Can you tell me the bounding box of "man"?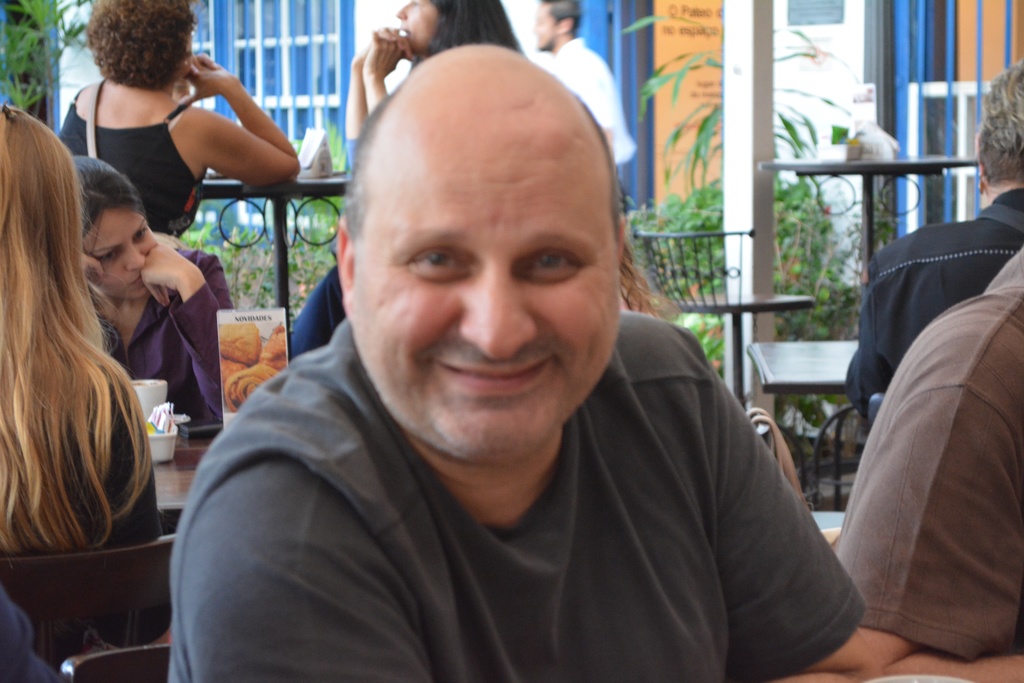
{"x1": 530, "y1": 0, "x2": 636, "y2": 213}.
